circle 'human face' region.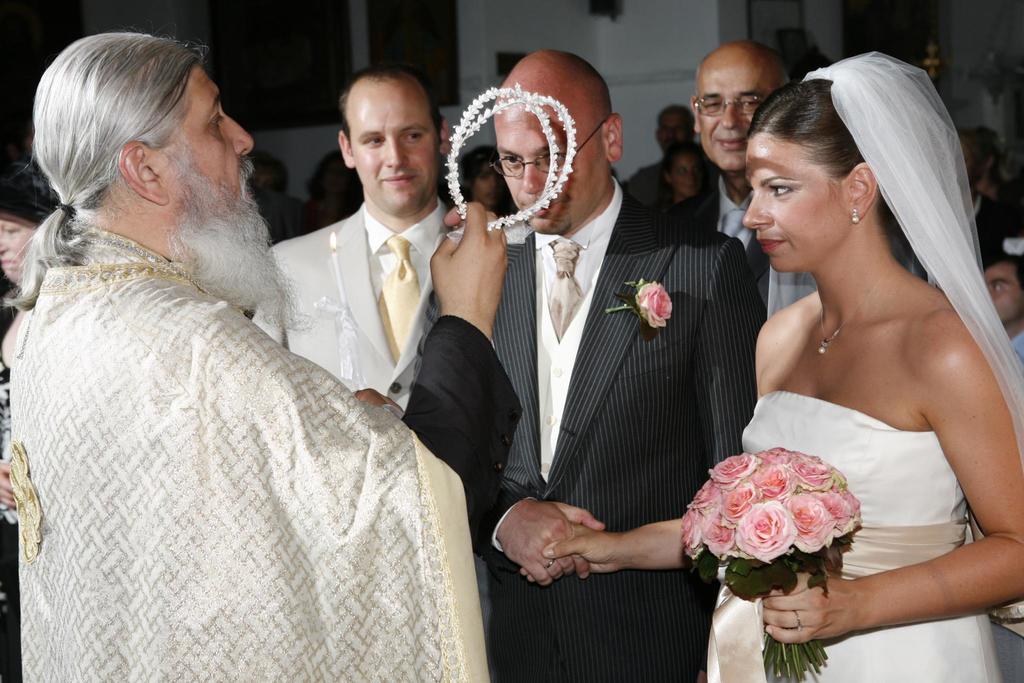
Region: x1=147 y1=70 x2=250 y2=230.
